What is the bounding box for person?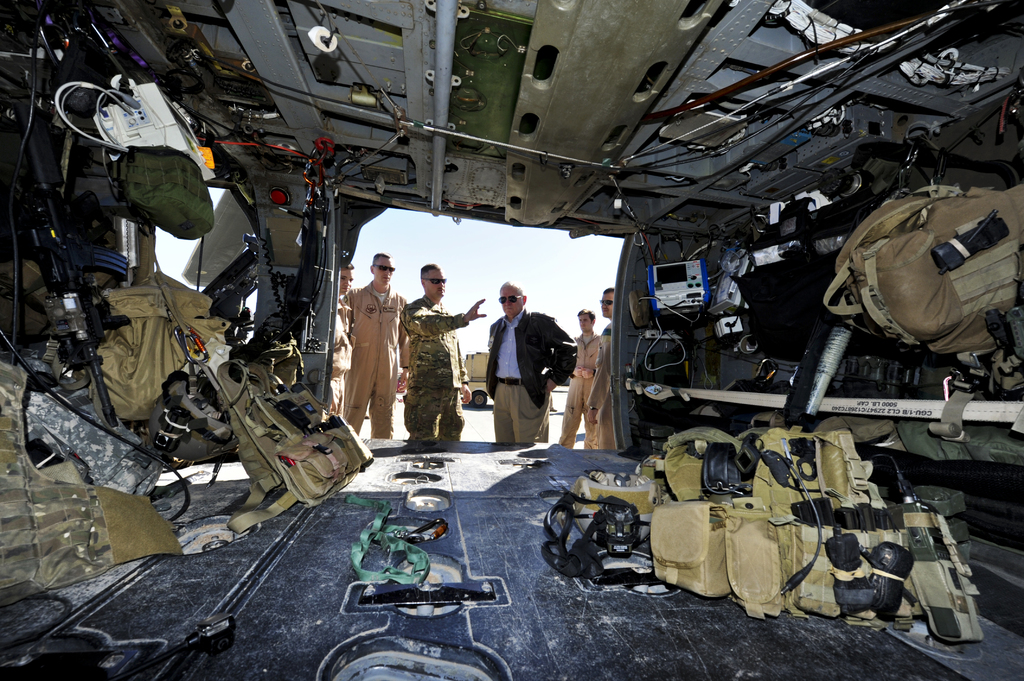
box(599, 289, 615, 452).
